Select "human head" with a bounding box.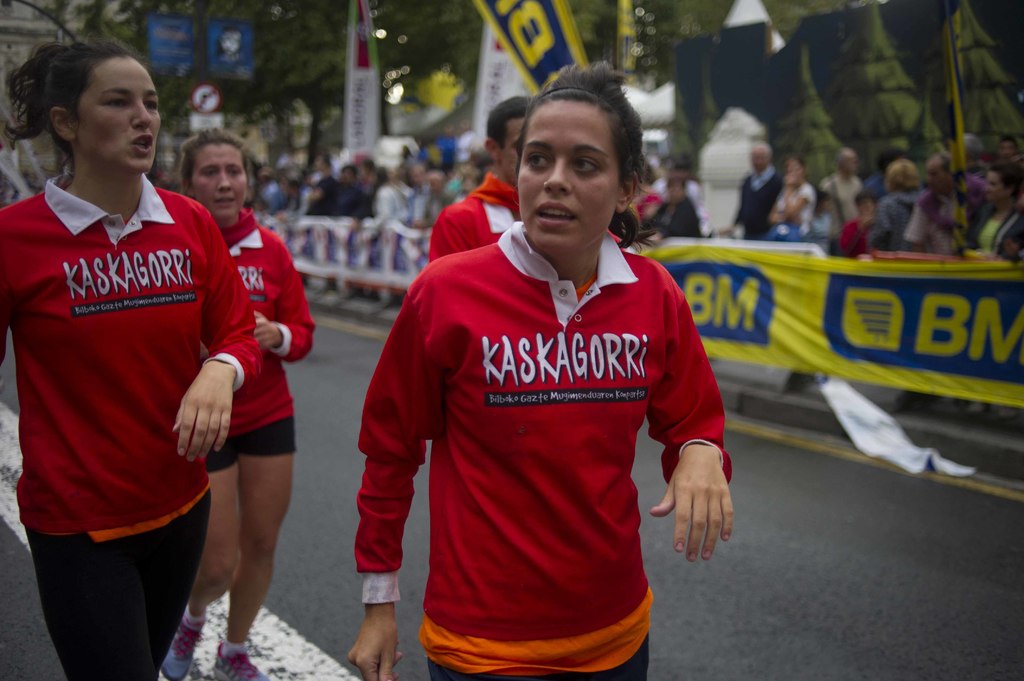
x1=40 y1=43 x2=170 y2=162.
